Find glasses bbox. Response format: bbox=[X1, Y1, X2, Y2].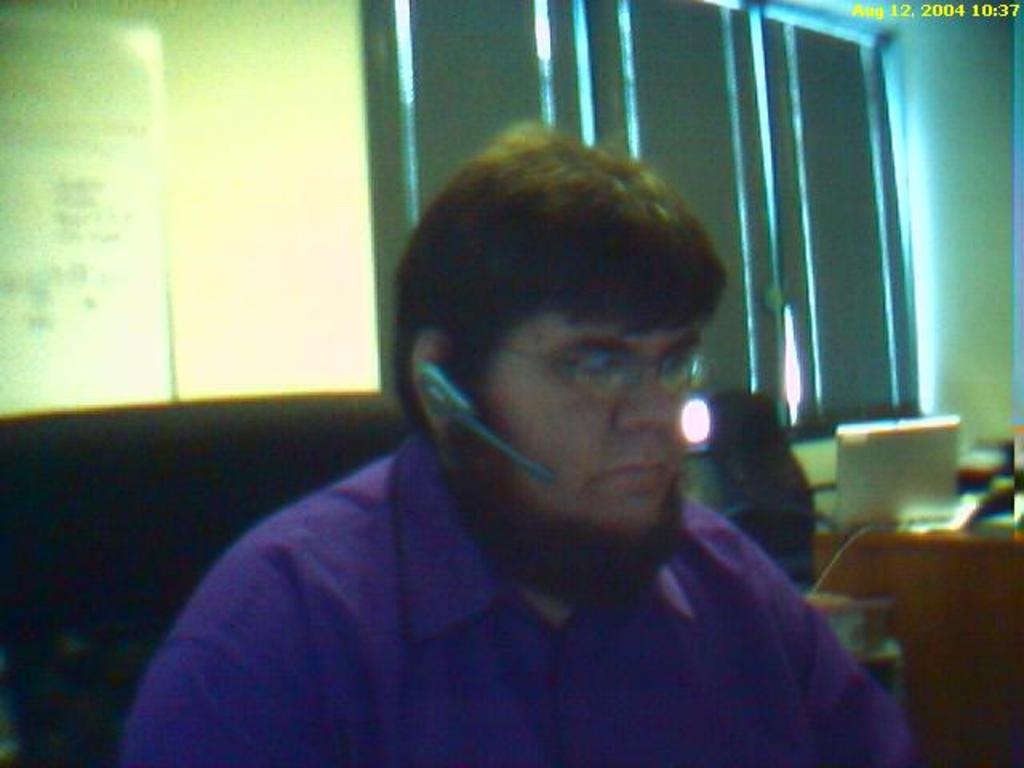
bbox=[450, 328, 712, 422].
